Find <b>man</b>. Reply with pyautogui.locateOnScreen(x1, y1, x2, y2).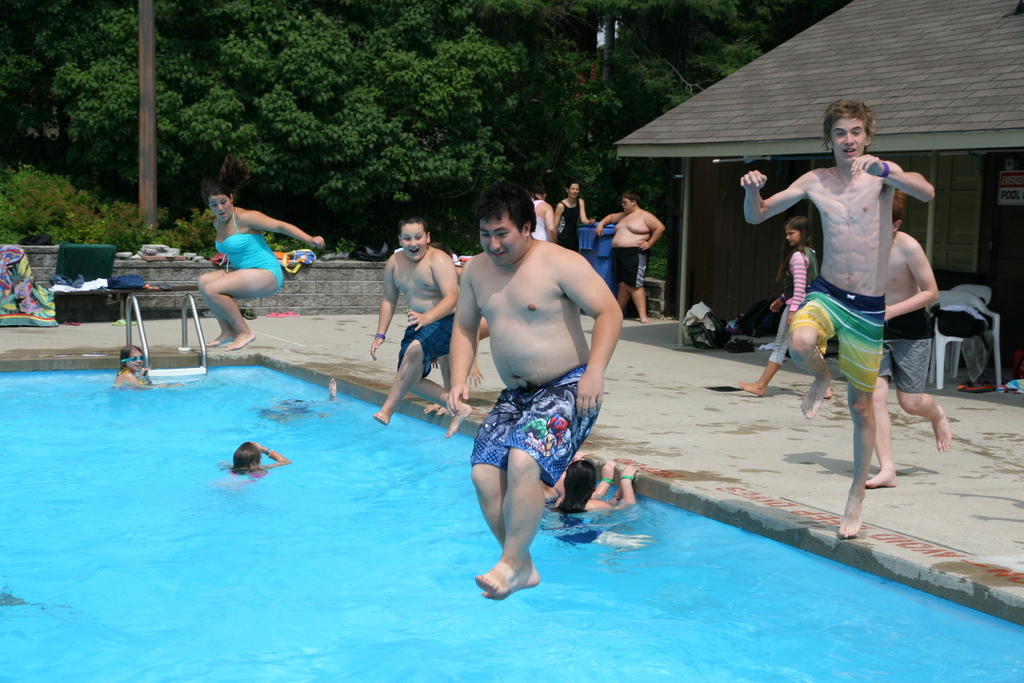
pyautogui.locateOnScreen(862, 187, 948, 490).
